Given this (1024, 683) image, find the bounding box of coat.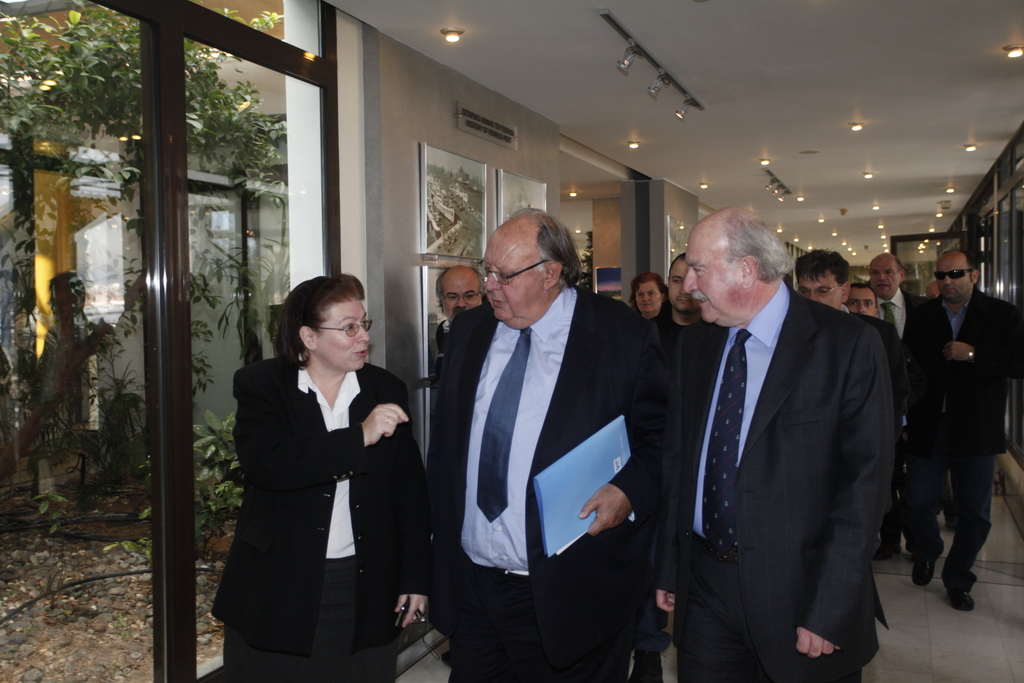
(left=888, top=294, right=1023, bottom=448).
